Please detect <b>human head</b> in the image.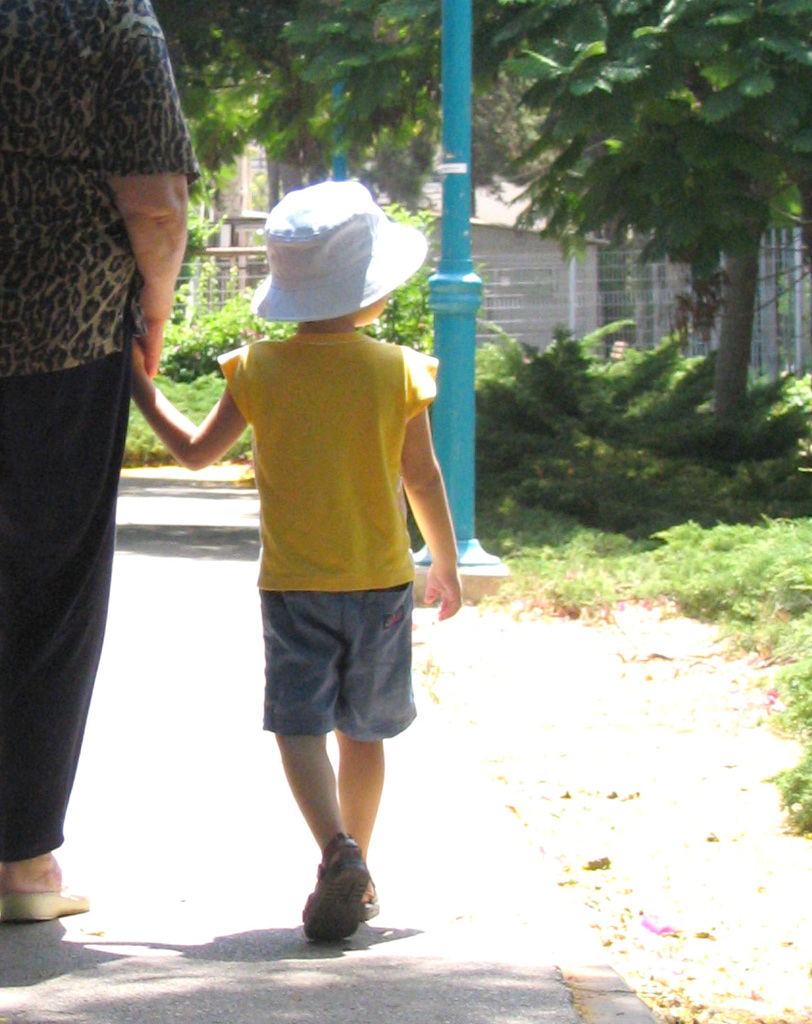
detection(229, 174, 414, 331).
